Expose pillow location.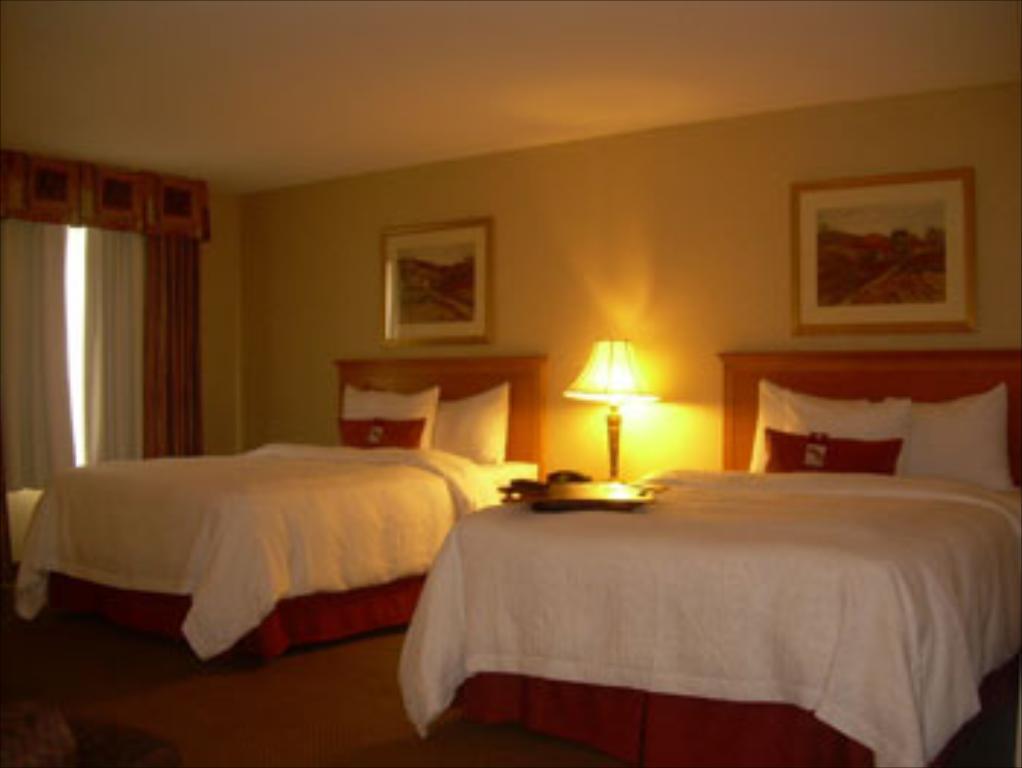
Exposed at {"x1": 432, "y1": 377, "x2": 508, "y2": 470}.
